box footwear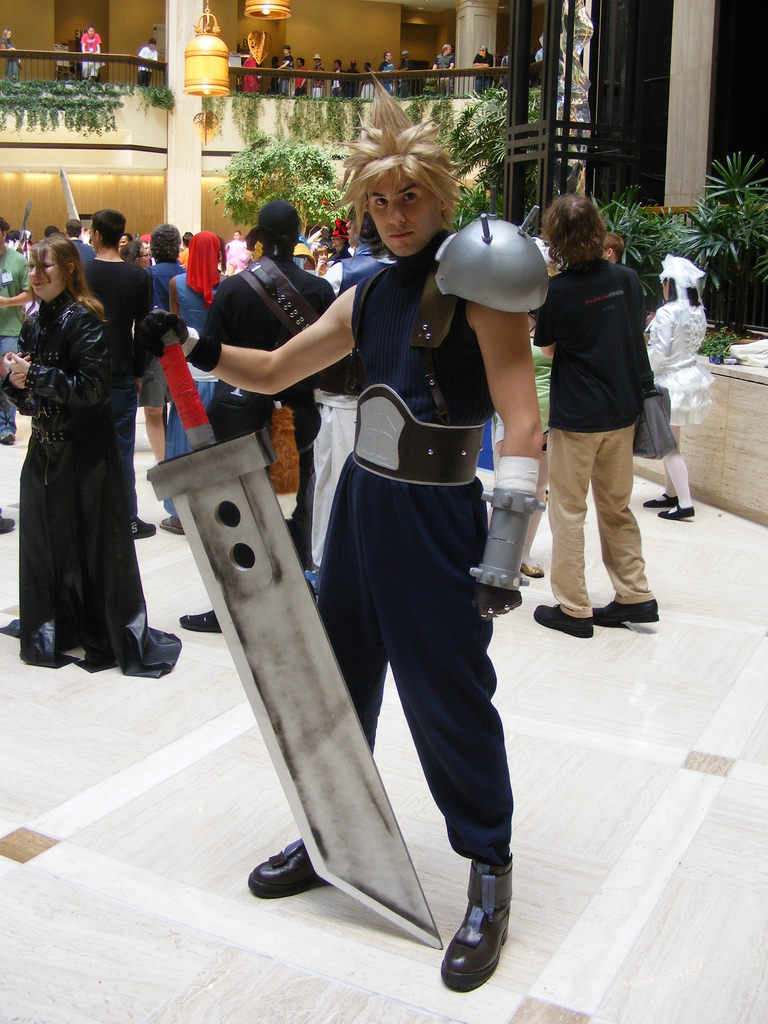
530/594/596/643
